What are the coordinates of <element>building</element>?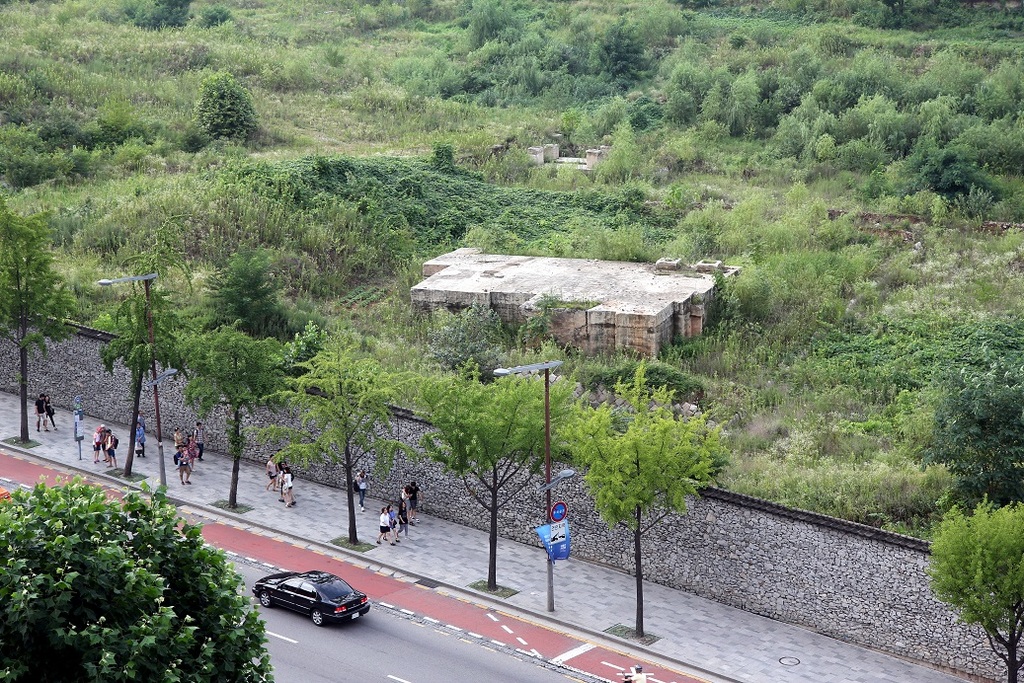
[407, 246, 745, 365].
